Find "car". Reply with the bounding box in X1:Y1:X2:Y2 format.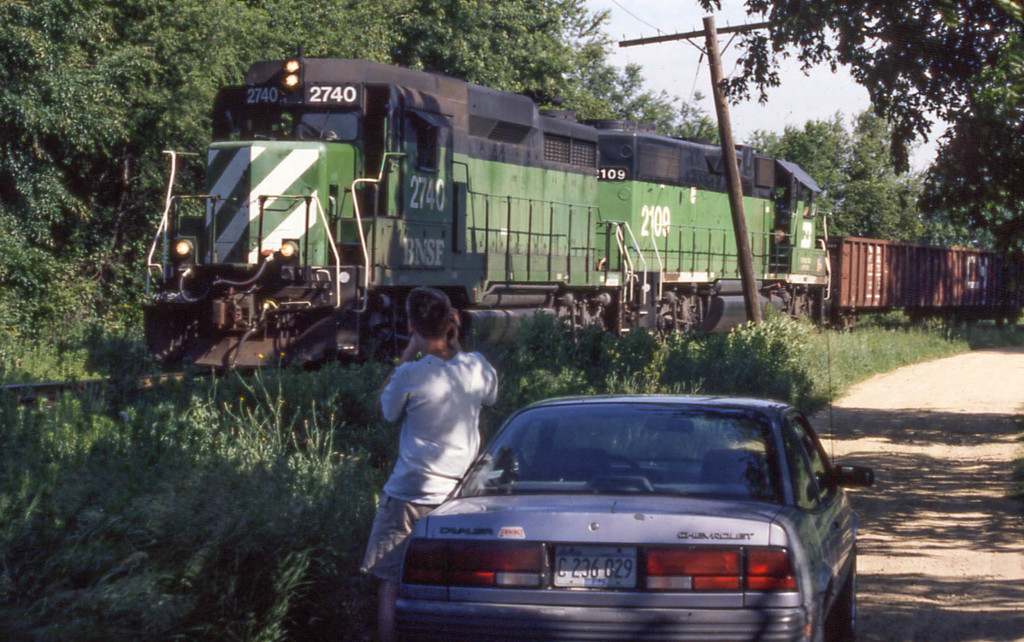
383:394:881:641.
